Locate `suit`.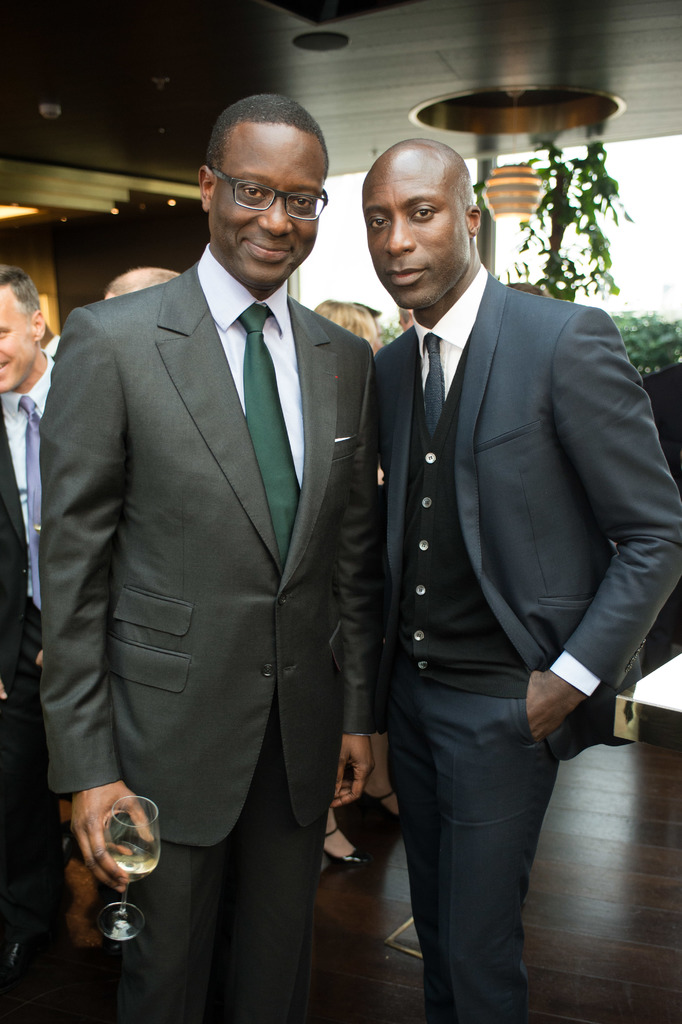
Bounding box: [left=371, top=273, right=681, bottom=1023].
